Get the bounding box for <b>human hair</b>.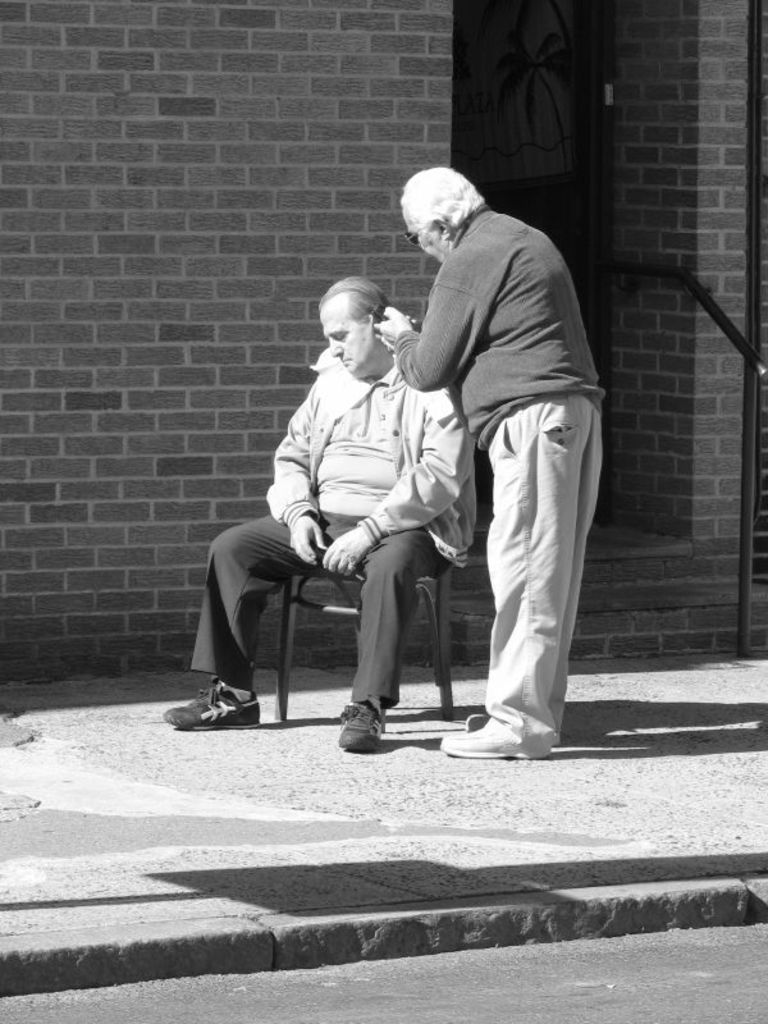
(316,275,388,325).
